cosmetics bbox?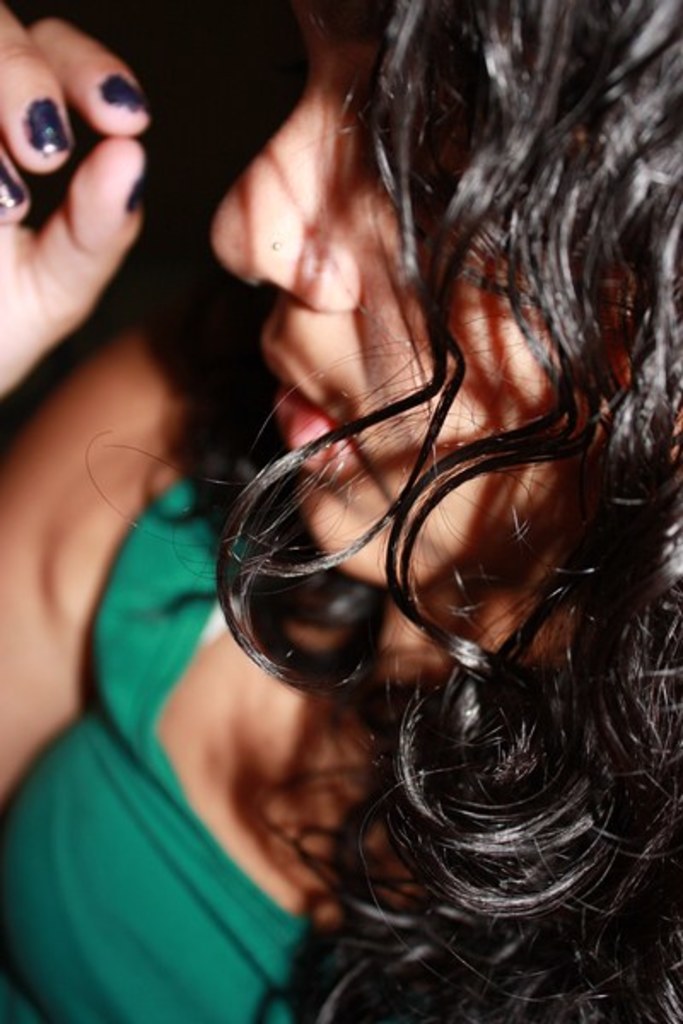
bbox=[20, 94, 72, 159]
